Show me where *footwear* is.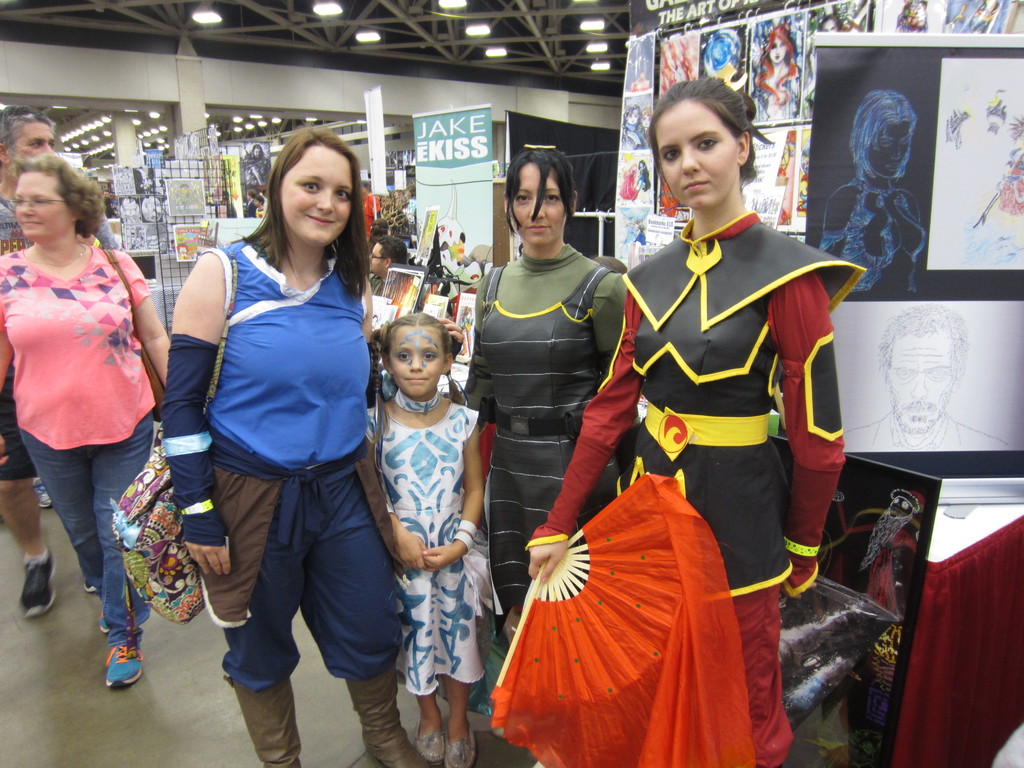
*footwear* is at bbox(80, 579, 97, 593).
